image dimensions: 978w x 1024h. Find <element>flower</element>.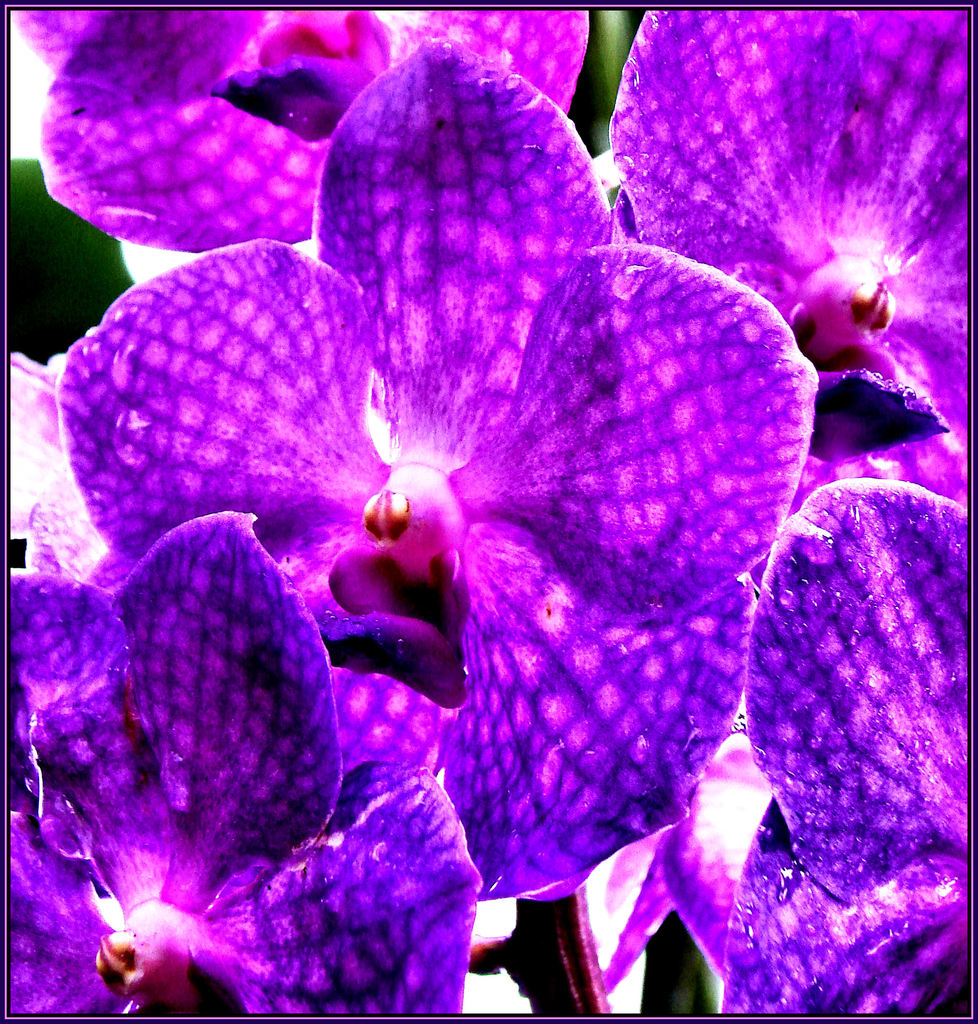
bbox(609, 9, 970, 511).
